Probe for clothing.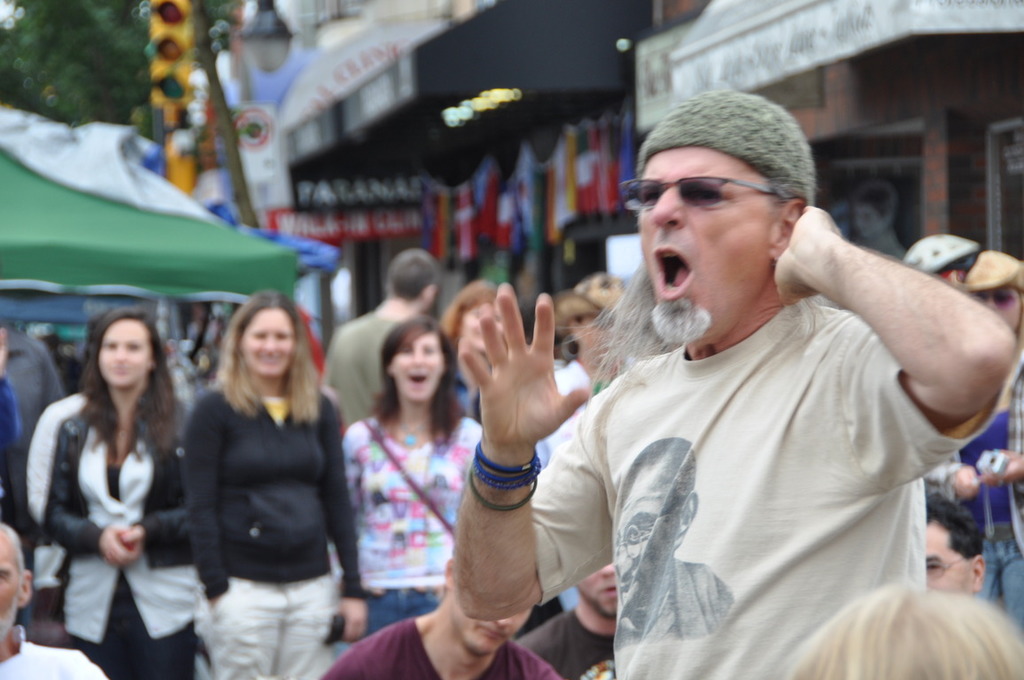
Probe result: region(534, 354, 596, 468).
